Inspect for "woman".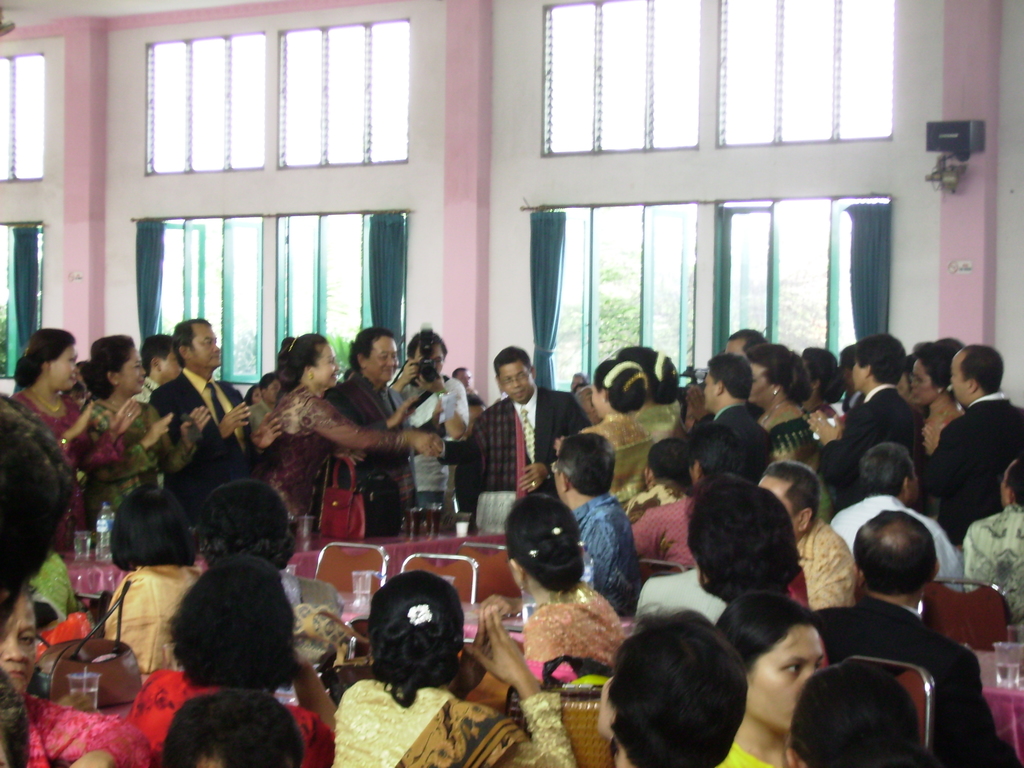
Inspection: bbox(191, 479, 346, 662).
